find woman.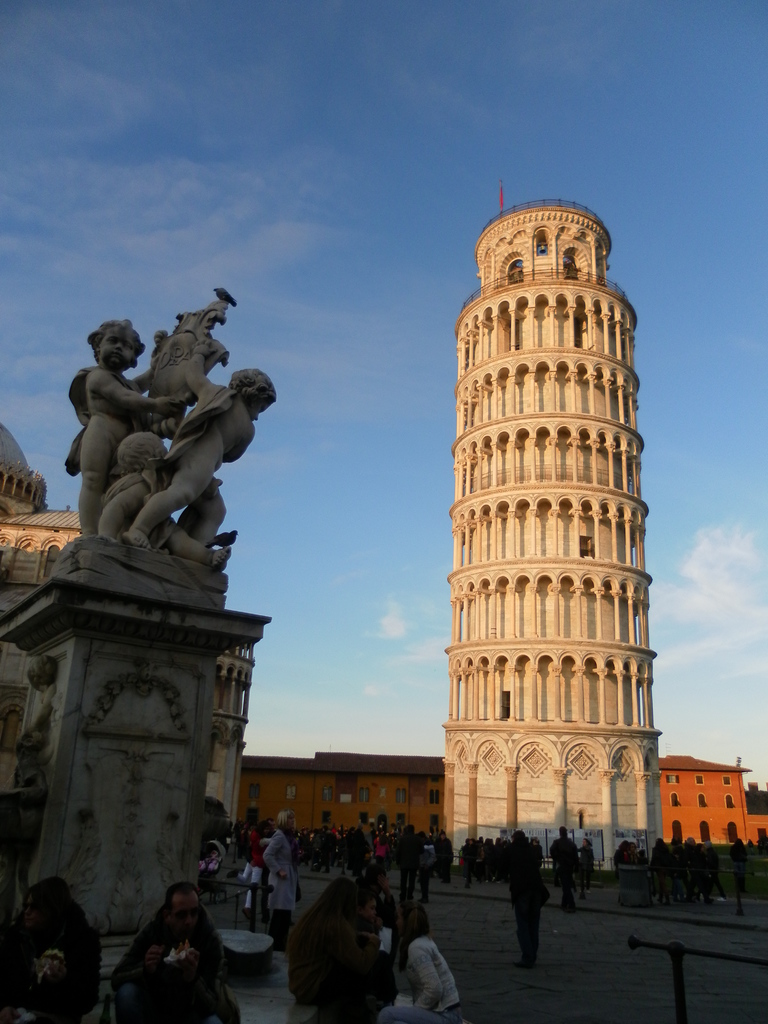
[364, 895, 470, 1020].
